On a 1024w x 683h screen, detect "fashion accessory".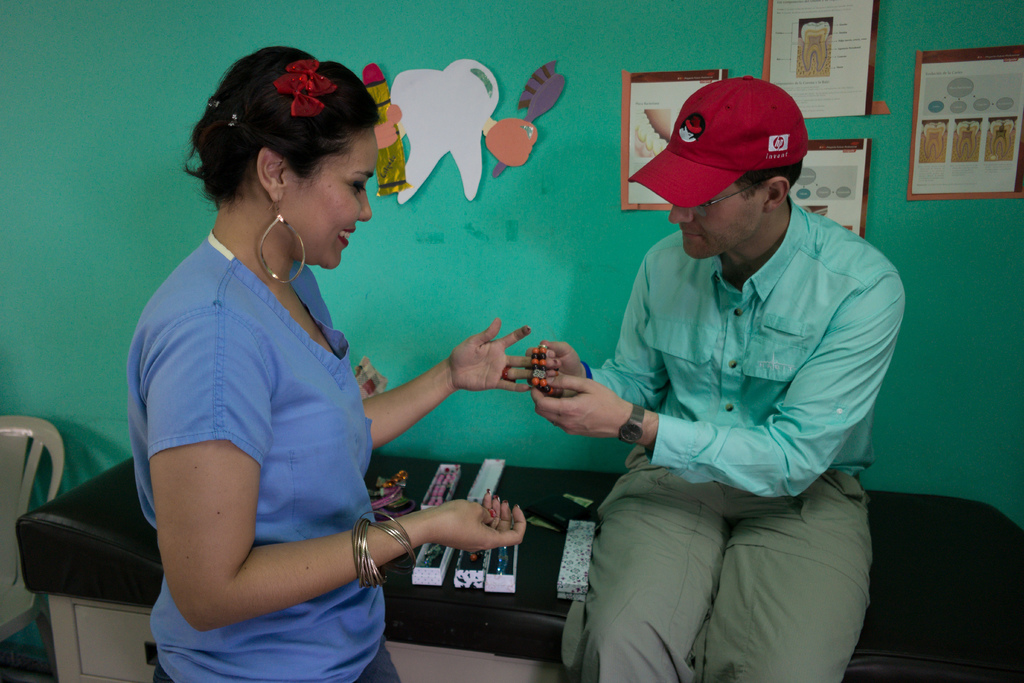
Rect(346, 527, 386, 595).
